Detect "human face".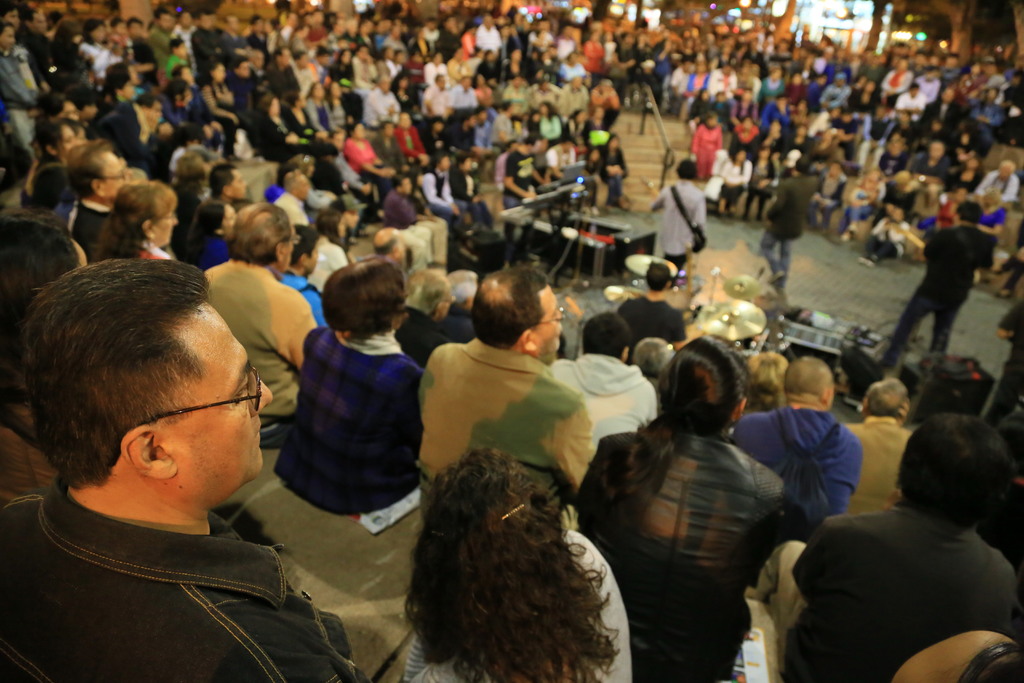
Detected at x1=481 y1=74 x2=486 y2=78.
